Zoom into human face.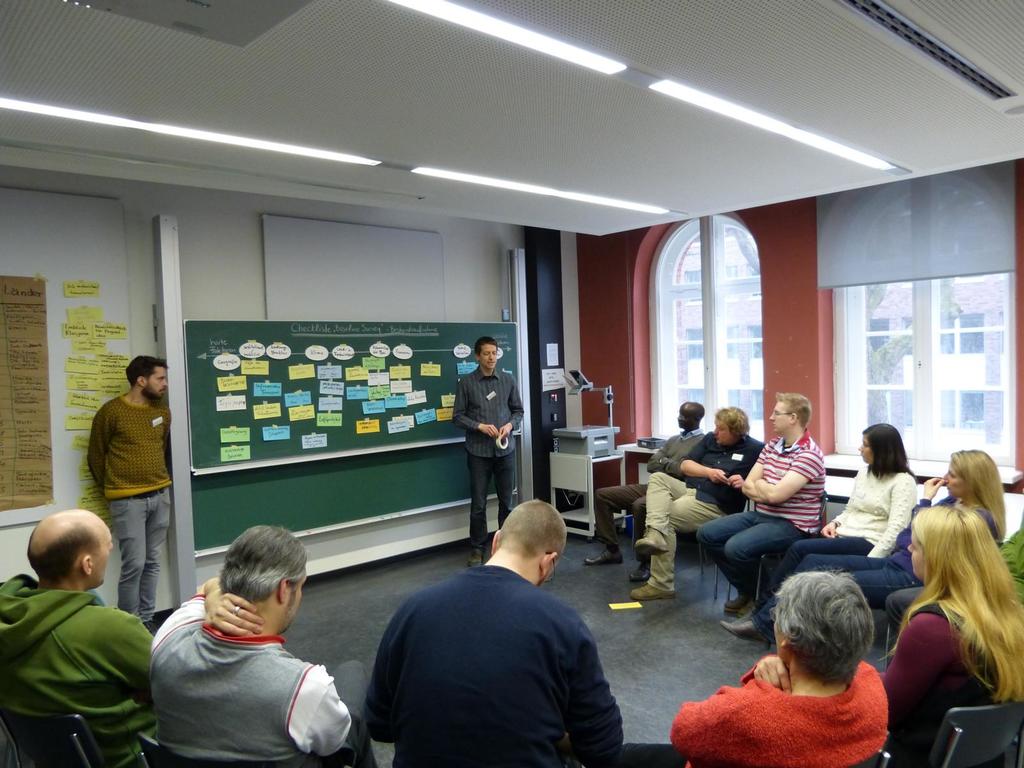
Zoom target: x1=943, y1=463, x2=972, y2=497.
